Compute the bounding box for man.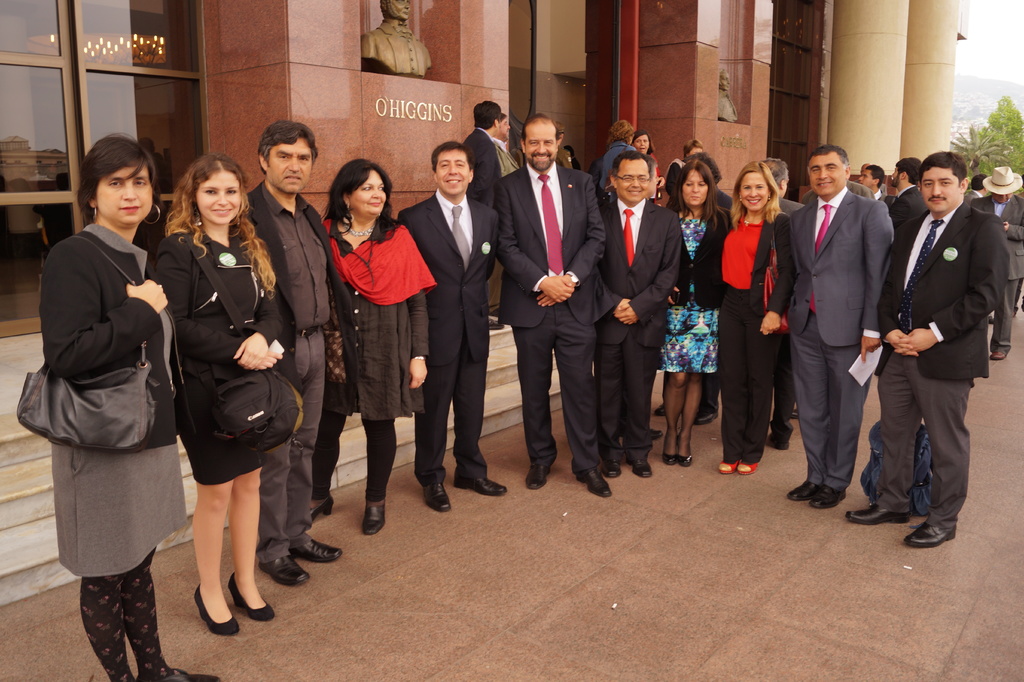
BBox(248, 111, 355, 598).
